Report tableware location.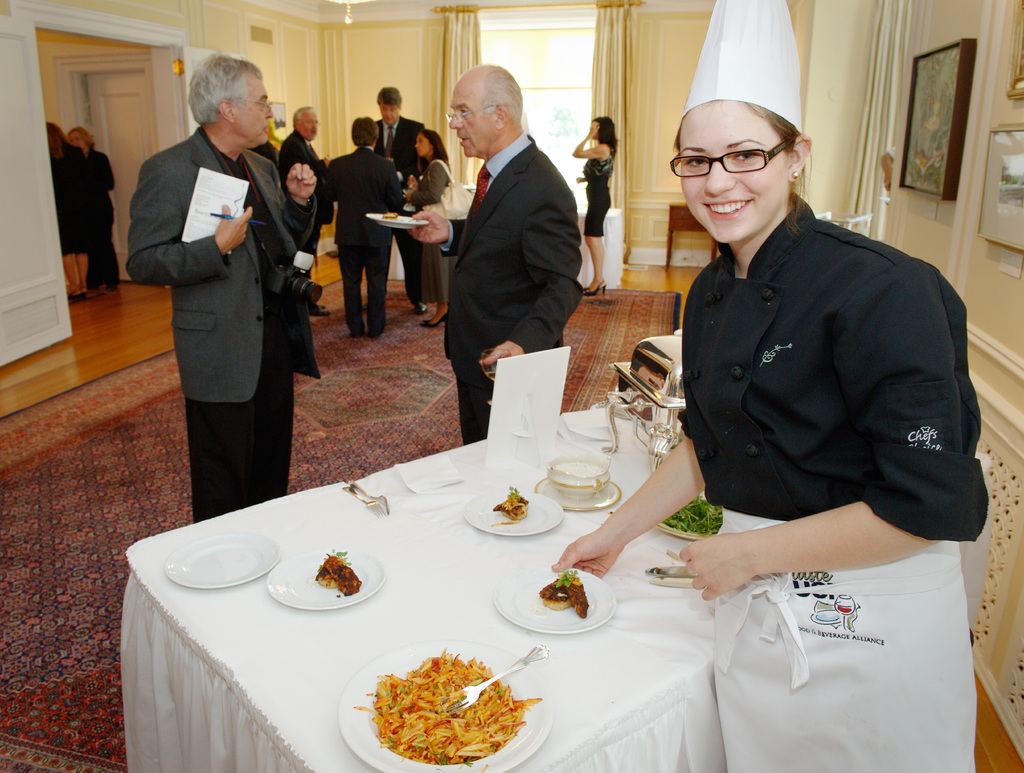
Report: crop(347, 480, 390, 513).
